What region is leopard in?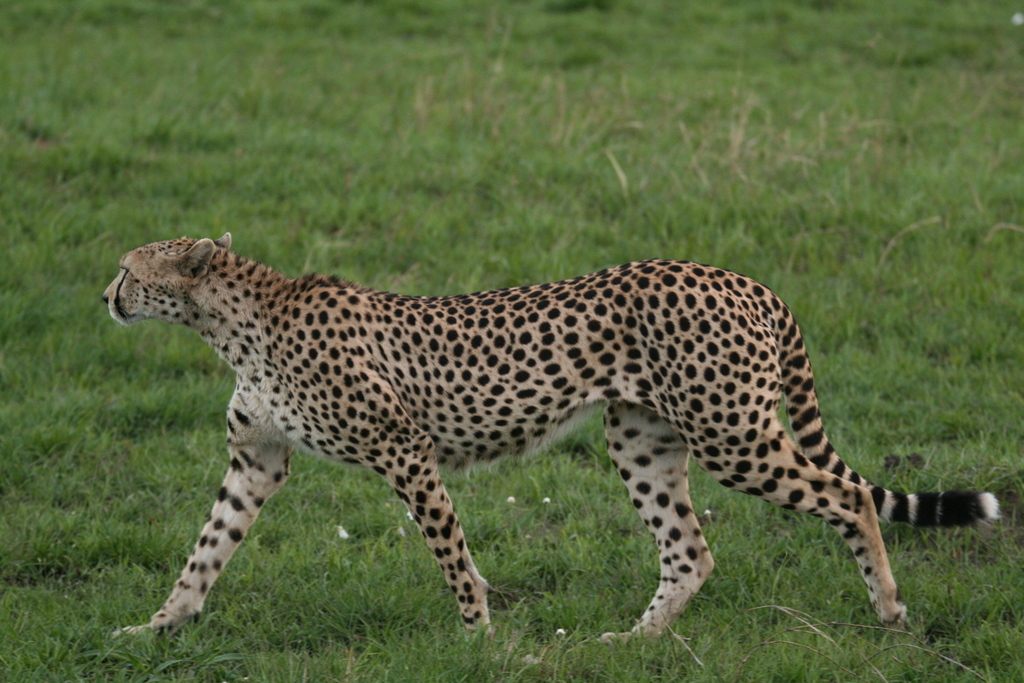
bbox=[102, 228, 993, 633].
